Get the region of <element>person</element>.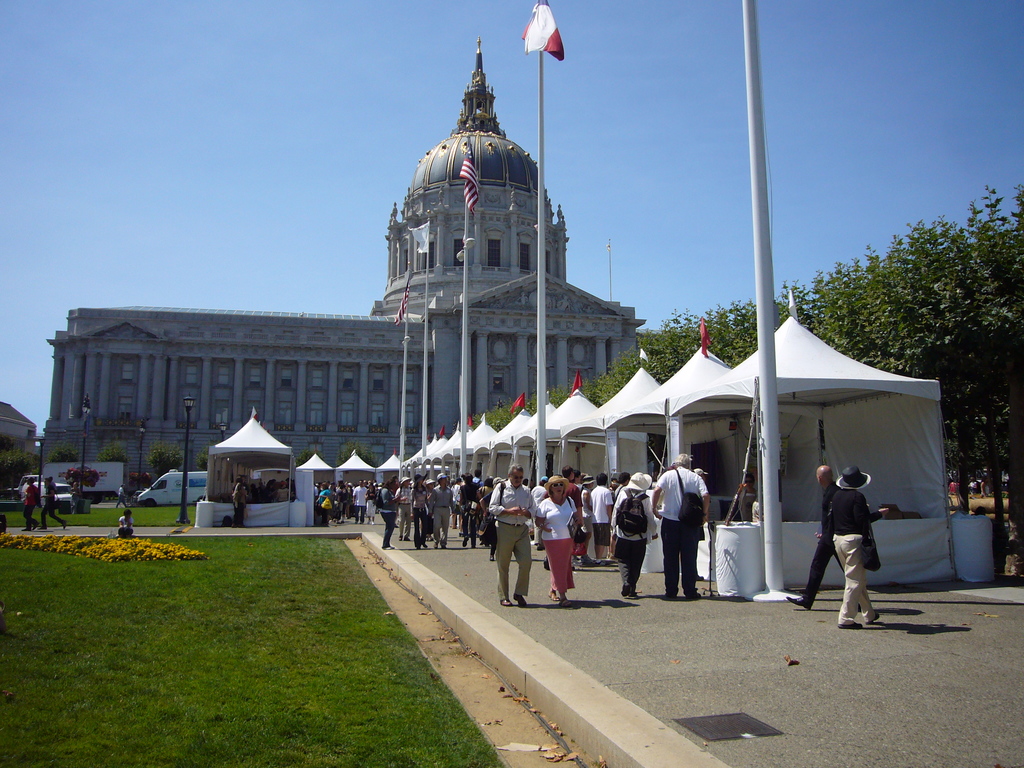
115:484:128:506.
